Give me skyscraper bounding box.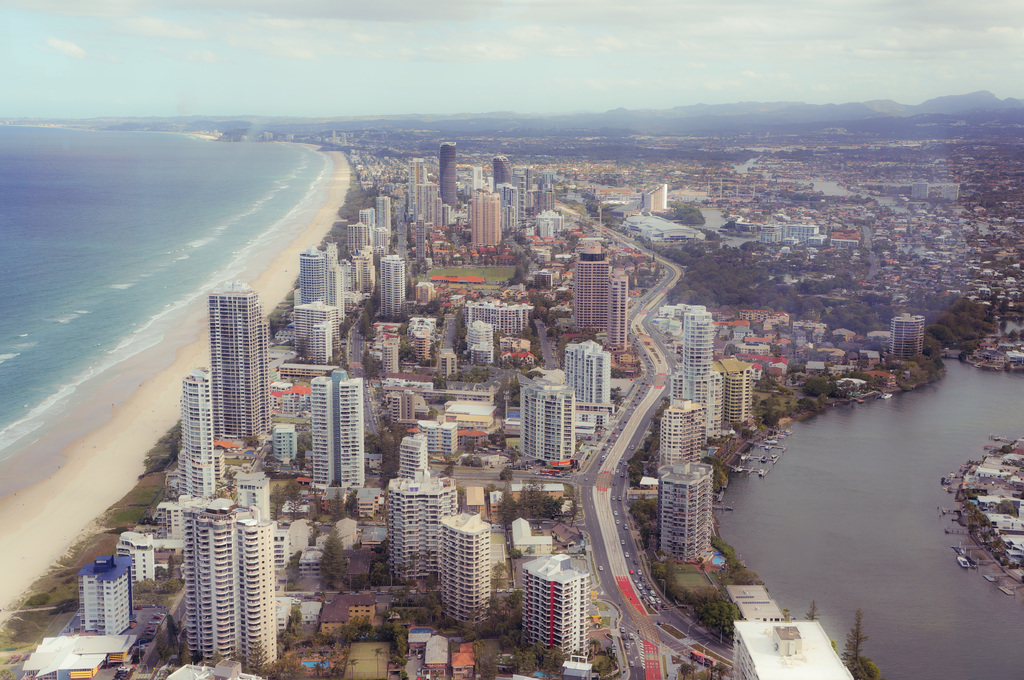
BBox(437, 513, 491, 619).
